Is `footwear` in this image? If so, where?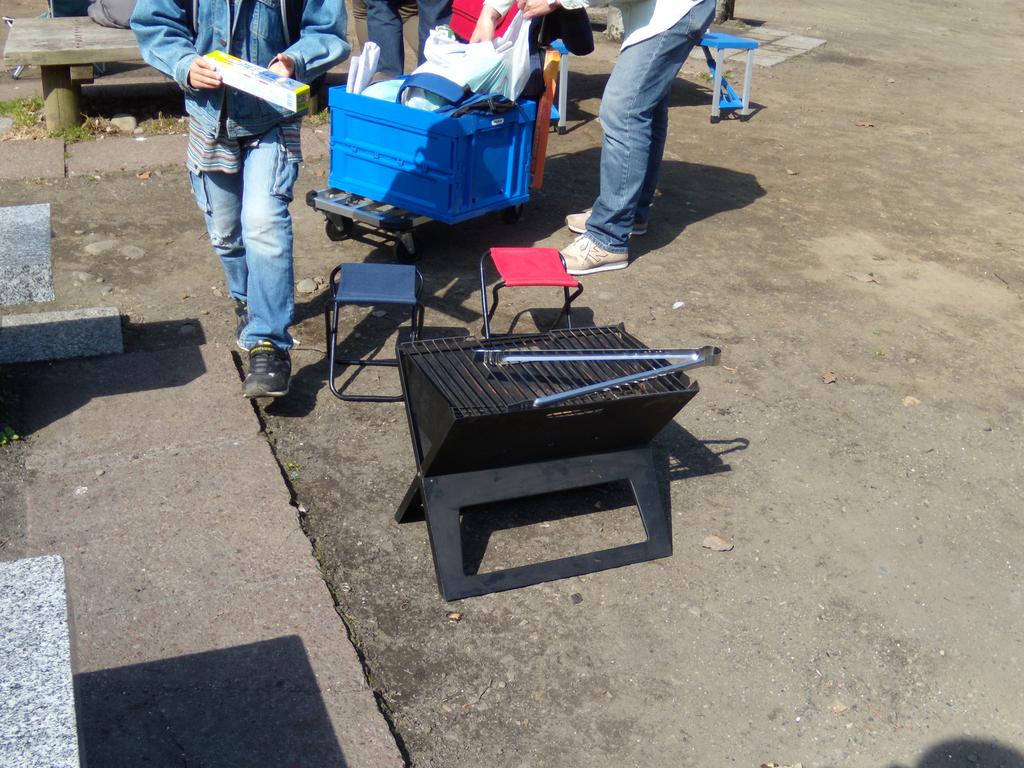
Yes, at bbox(231, 294, 250, 352).
